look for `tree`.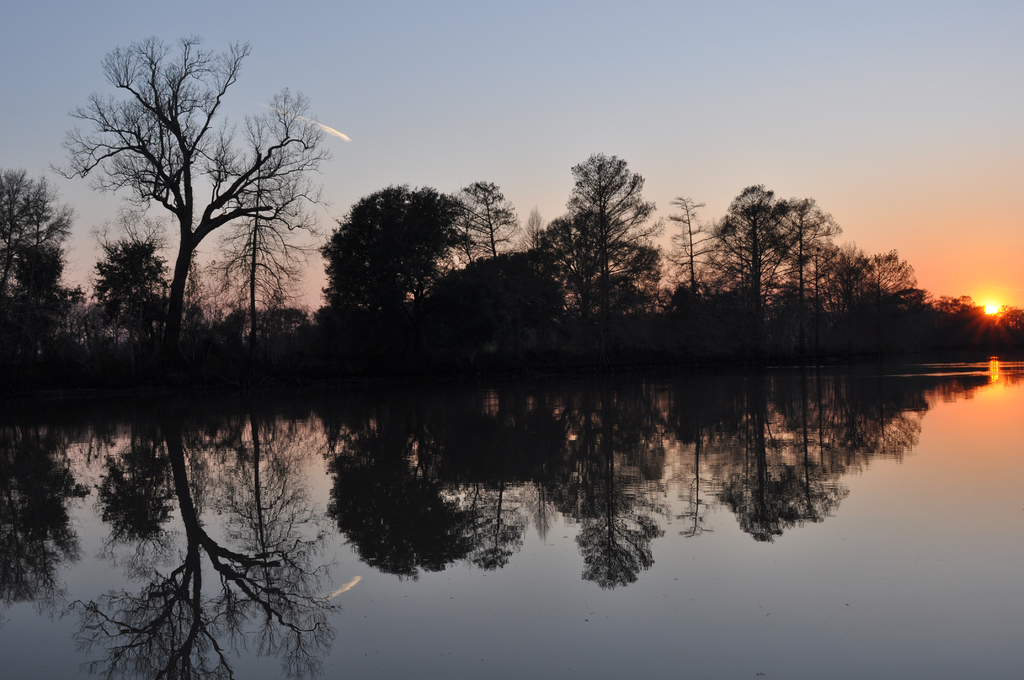
Found: (561, 149, 658, 328).
